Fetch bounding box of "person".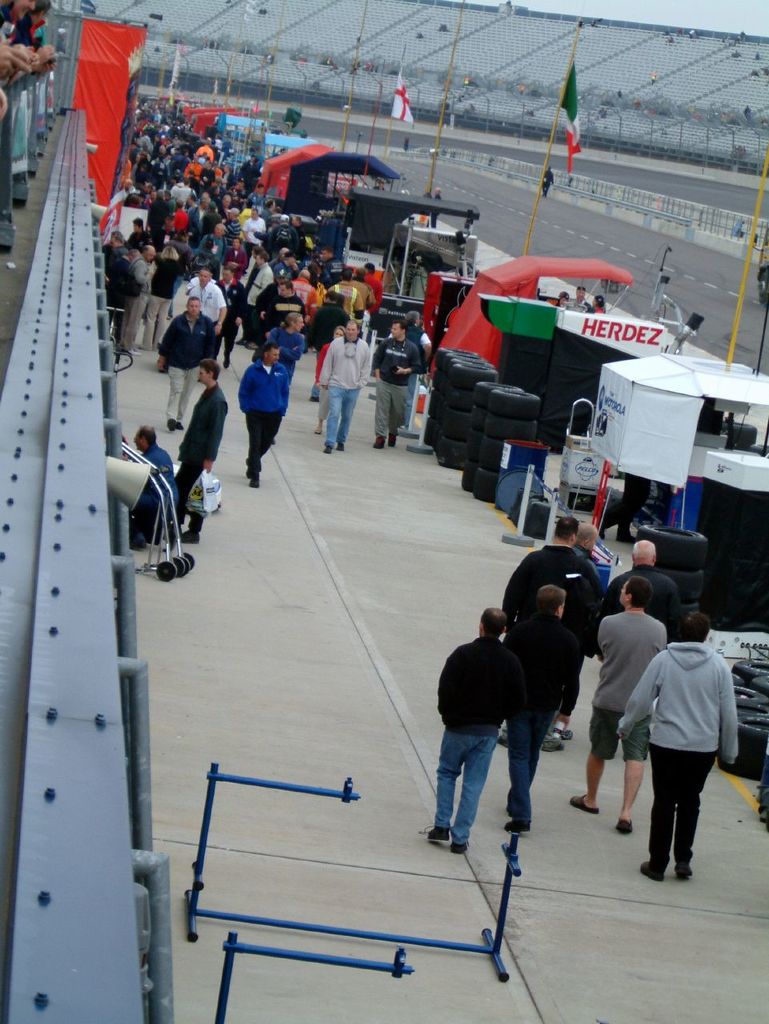
Bbox: {"x1": 260, "y1": 271, "x2": 298, "y2": 334}.
